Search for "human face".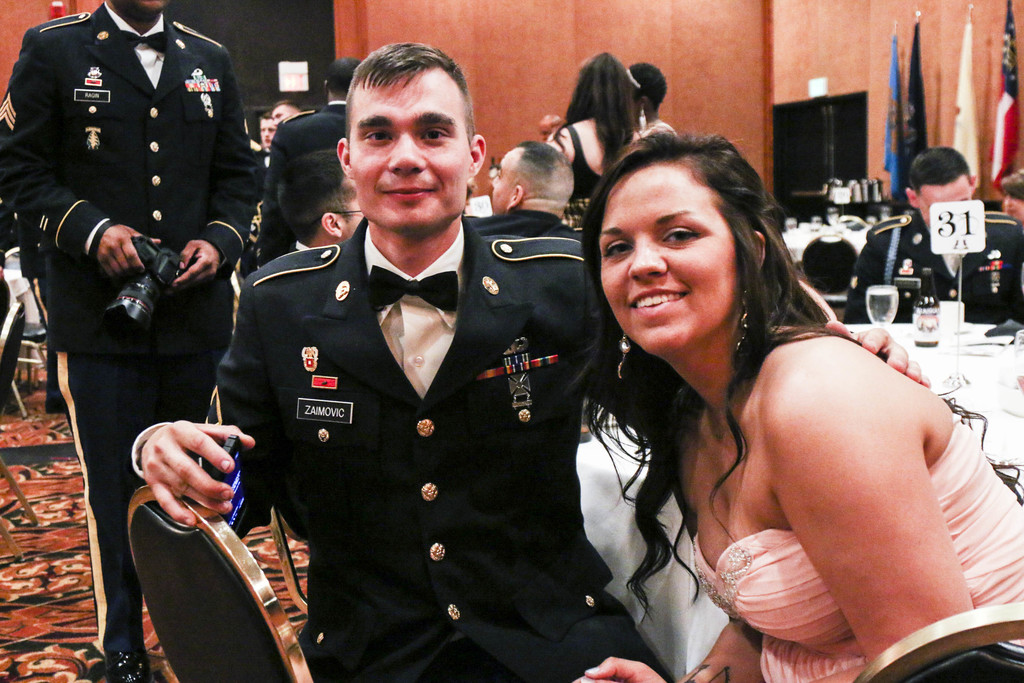
Found at bbox=[1000, 190, 1023, 217].
